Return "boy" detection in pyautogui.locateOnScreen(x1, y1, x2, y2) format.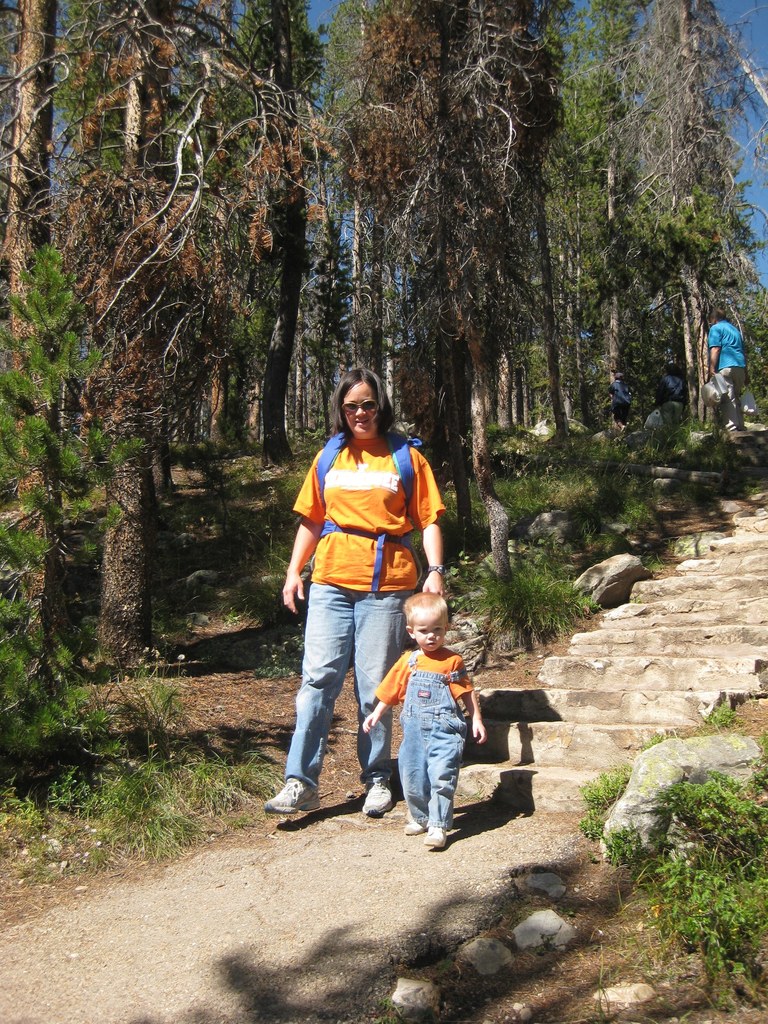
pyautogui.locateOnScreen(360, 590, 490, 849).
